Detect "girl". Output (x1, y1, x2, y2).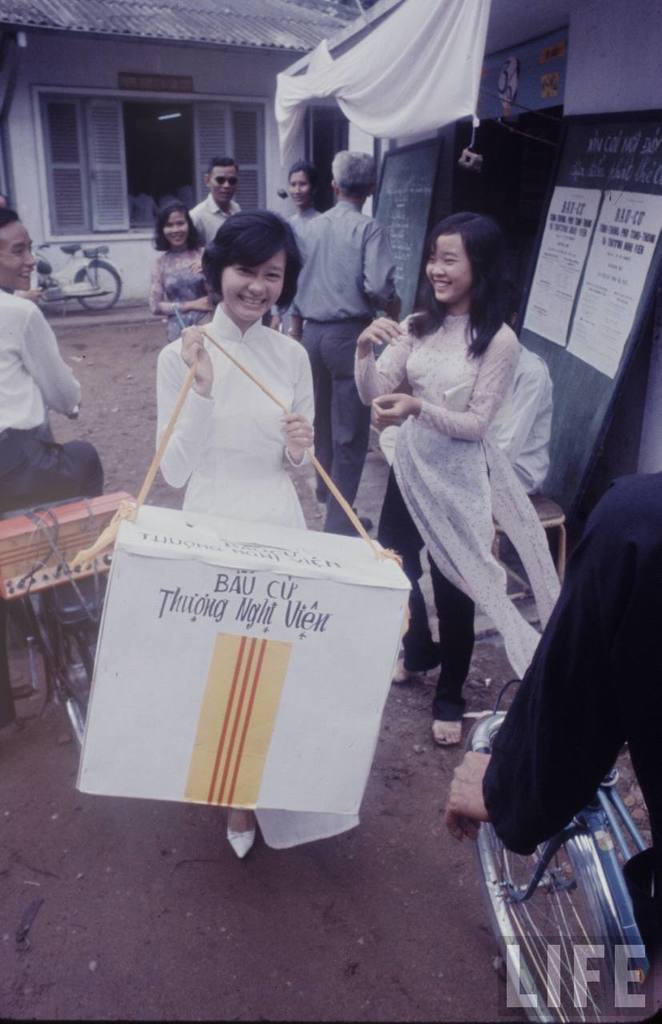
(148, 196, 211, 336).
